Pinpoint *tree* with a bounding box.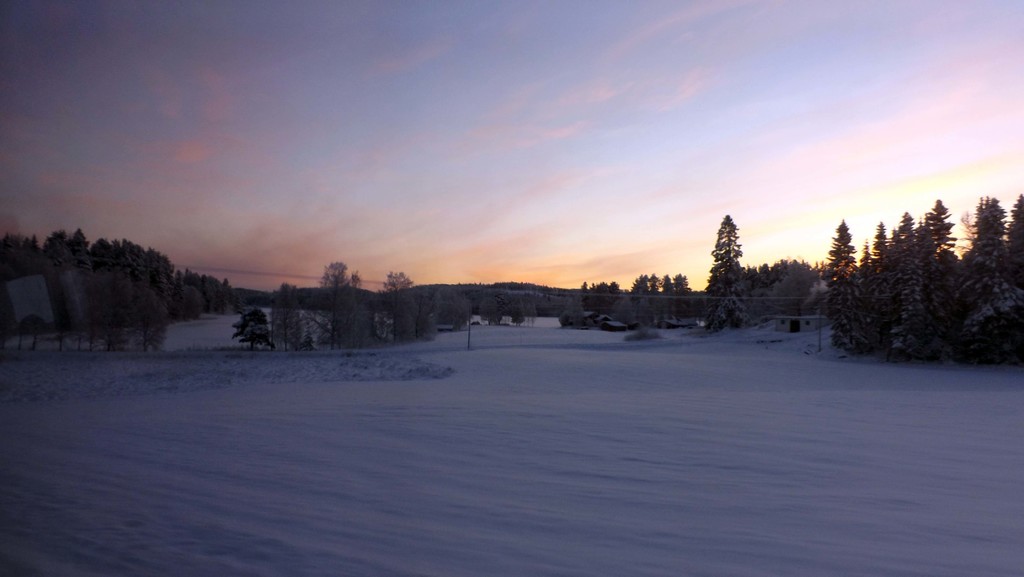
<bbox>745, 250, 828, 313</bbox>.
